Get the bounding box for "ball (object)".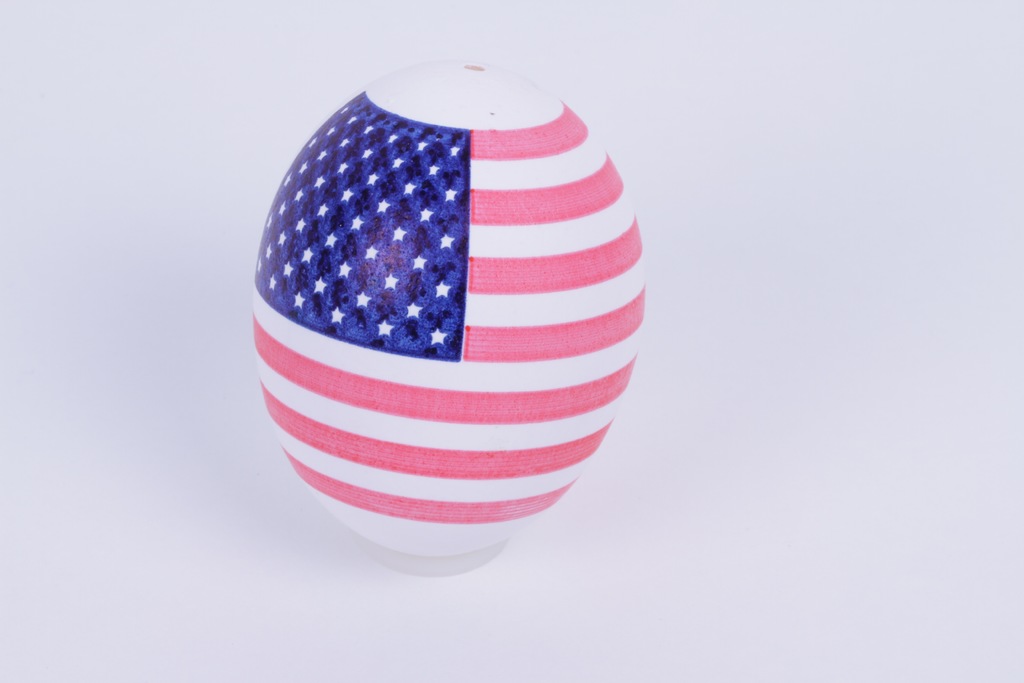
crop(250, 55, 641, 550).
